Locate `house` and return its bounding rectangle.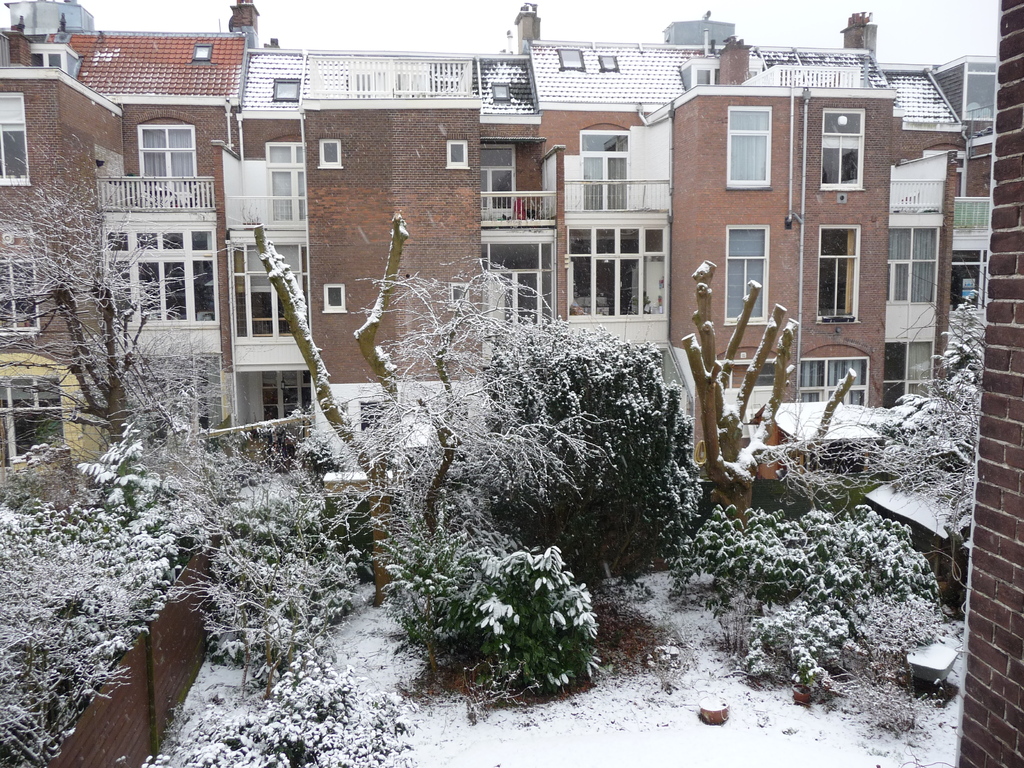
bbox(690, 31, 966, 420).
